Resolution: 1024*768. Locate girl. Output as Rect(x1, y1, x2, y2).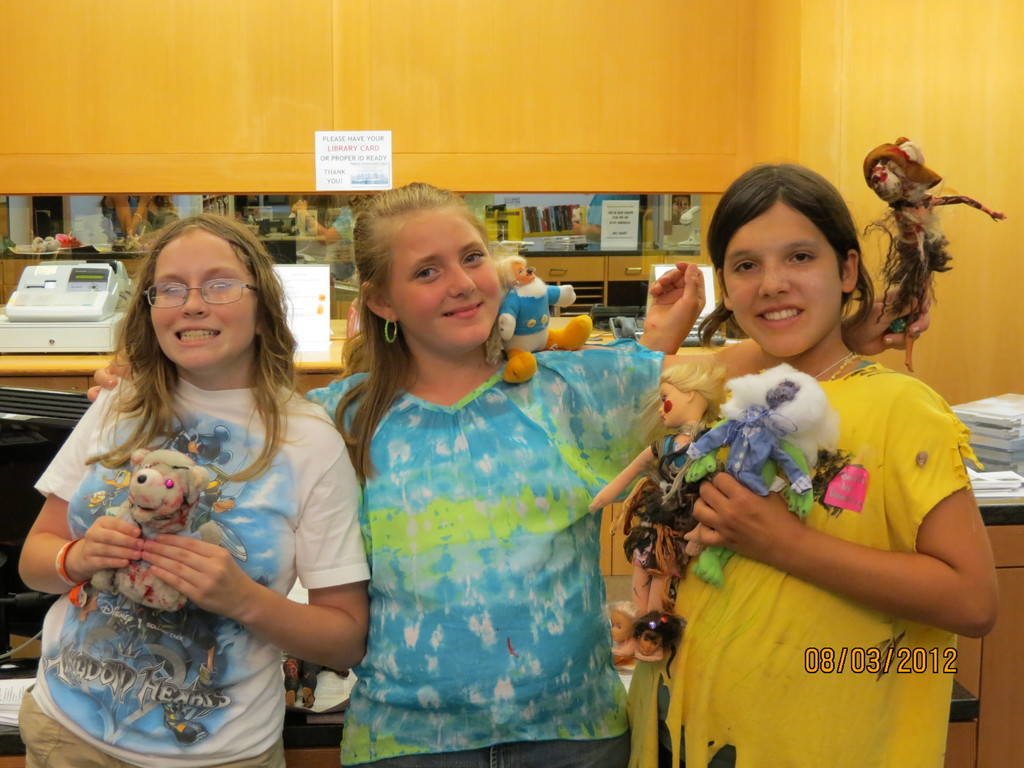
Rect(15, 211, 362, 765).
